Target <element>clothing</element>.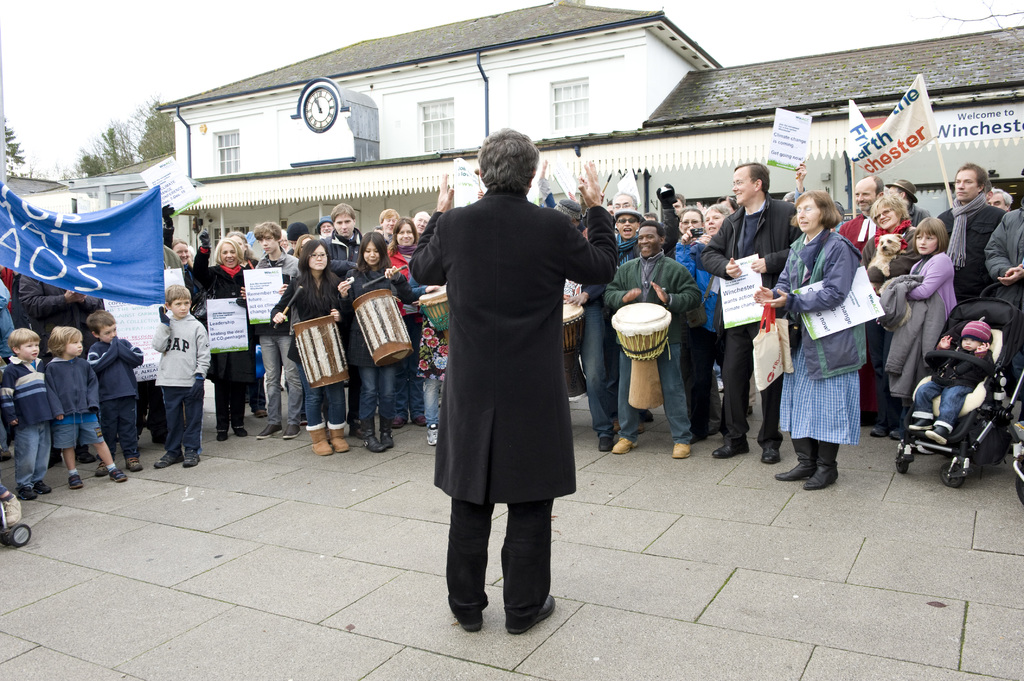
Target region: crop(853, 221, 922, 282).
